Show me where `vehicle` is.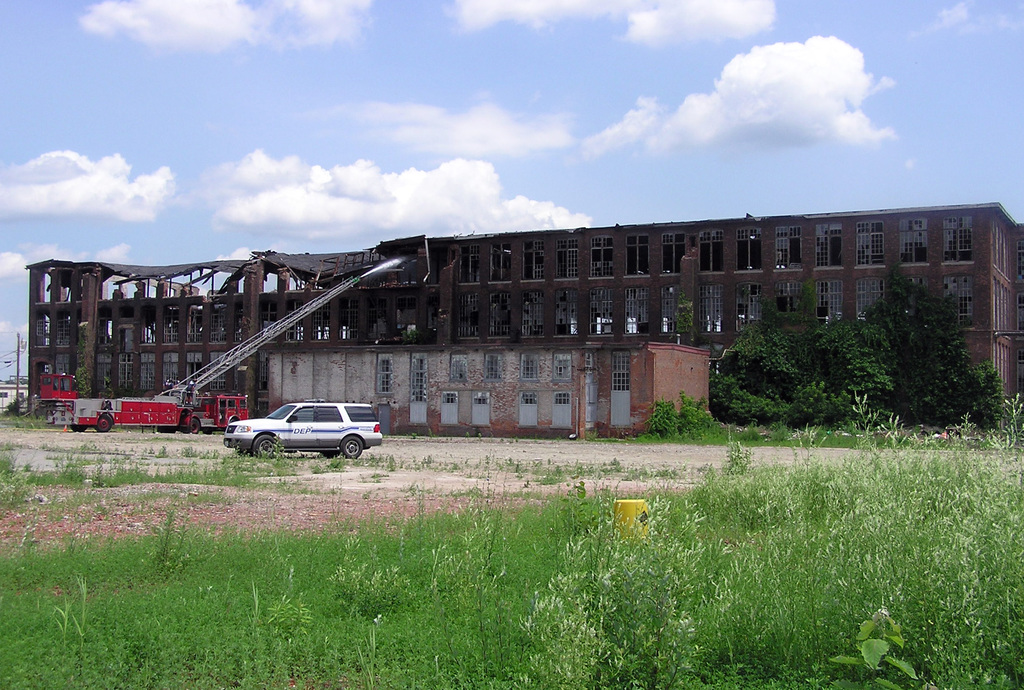
`vehicle` is at 37, 384, 252, 433.
